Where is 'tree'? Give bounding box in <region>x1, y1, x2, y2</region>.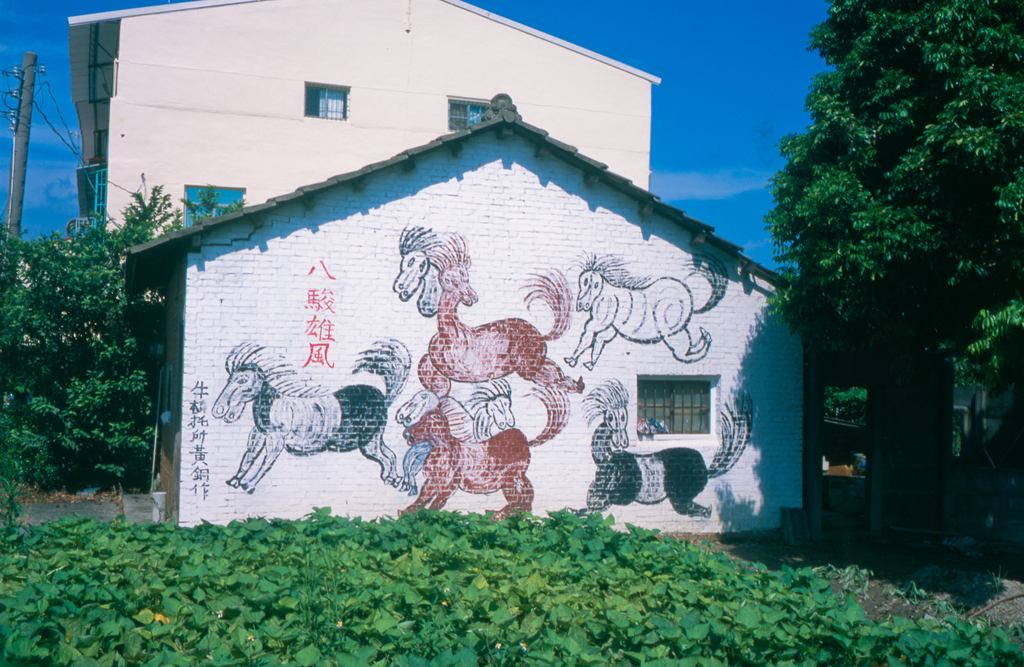
<region>755, 6, 999, 494</region>.
